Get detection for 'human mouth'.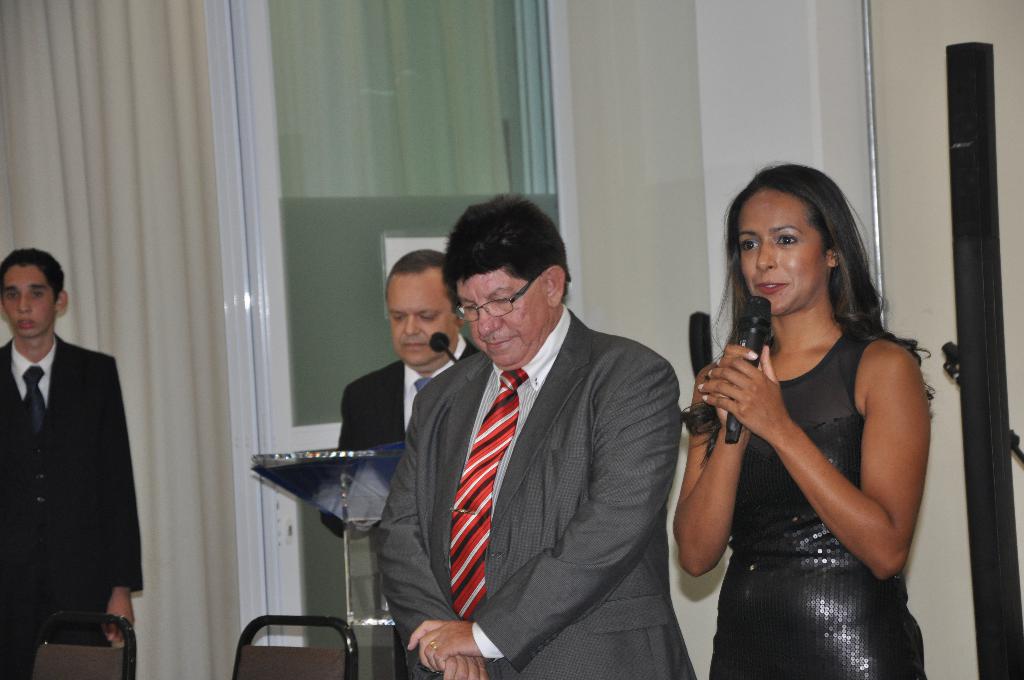
Detection: bbox(480, 336, 514, 349).
